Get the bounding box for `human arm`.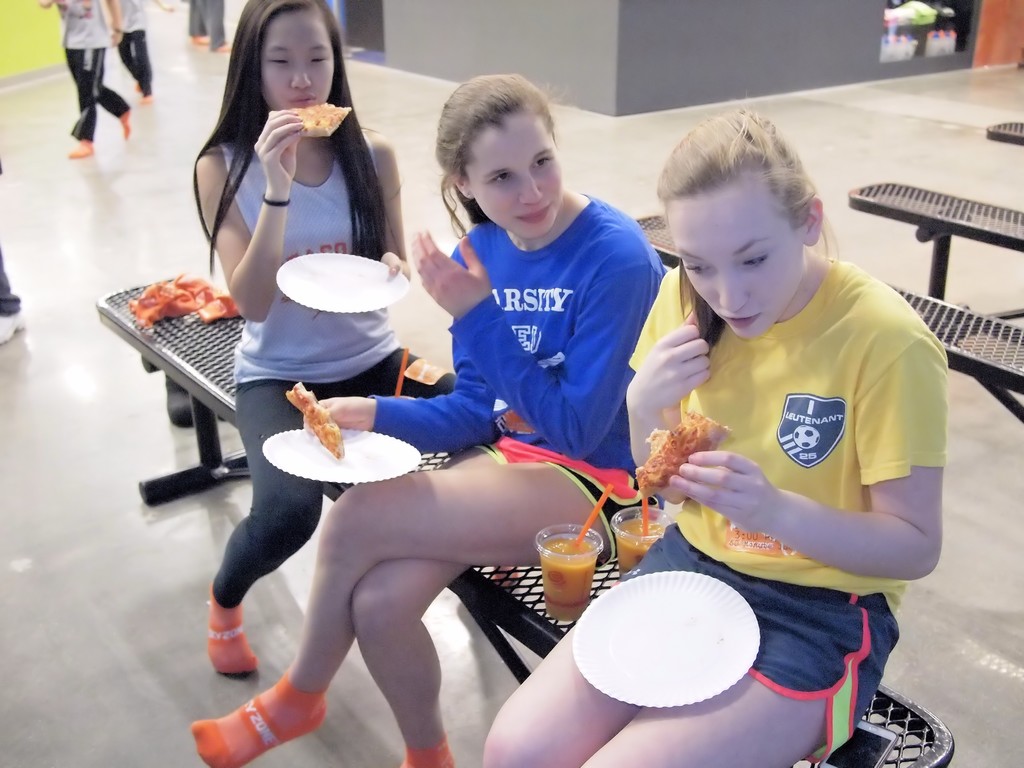
[left=303, top=238, right=490, bottom=444].
